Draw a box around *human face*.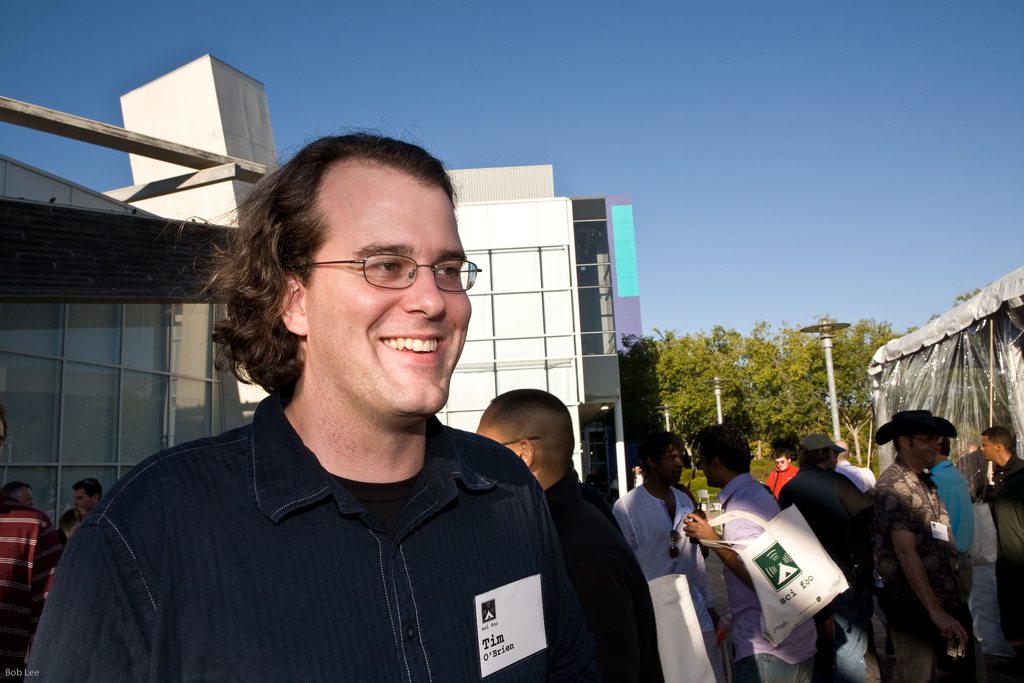
[left=75, top=489, right=97, bottom=506].
